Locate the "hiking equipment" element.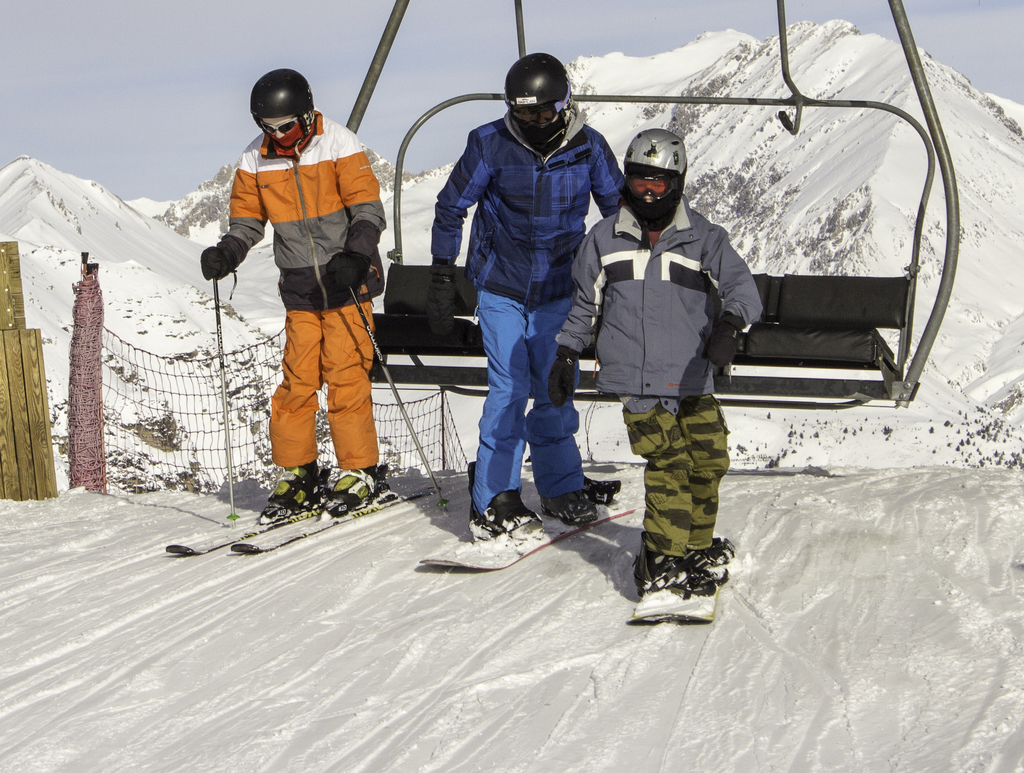
Element bbox: (209,269,241,530).
